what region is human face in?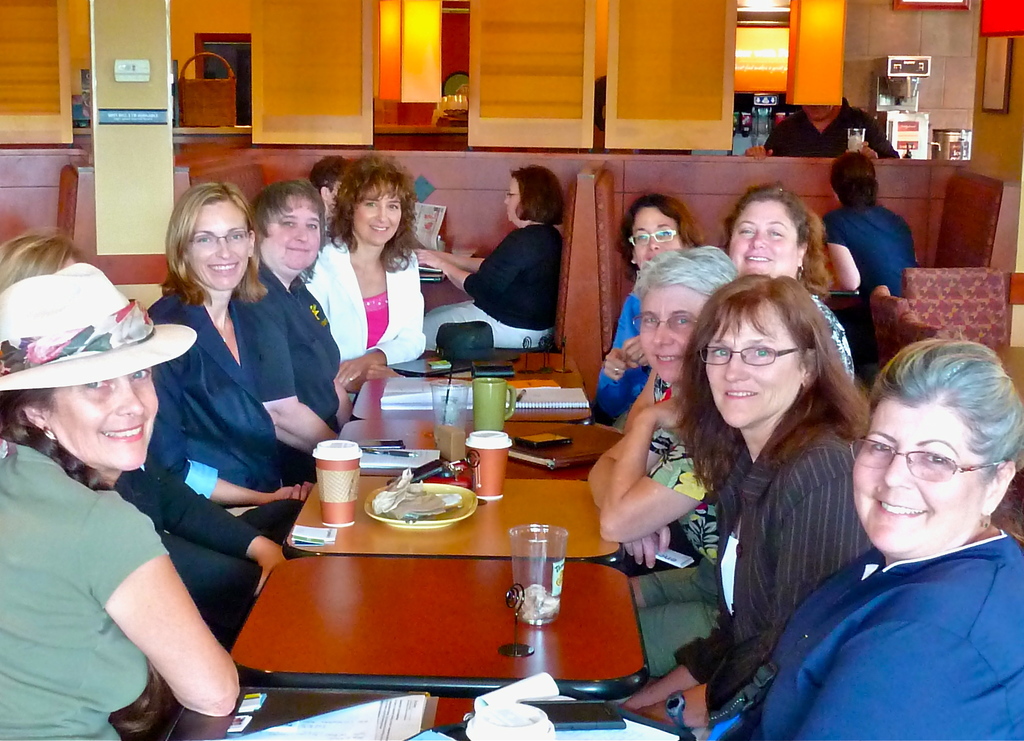
708,307,804,425.
